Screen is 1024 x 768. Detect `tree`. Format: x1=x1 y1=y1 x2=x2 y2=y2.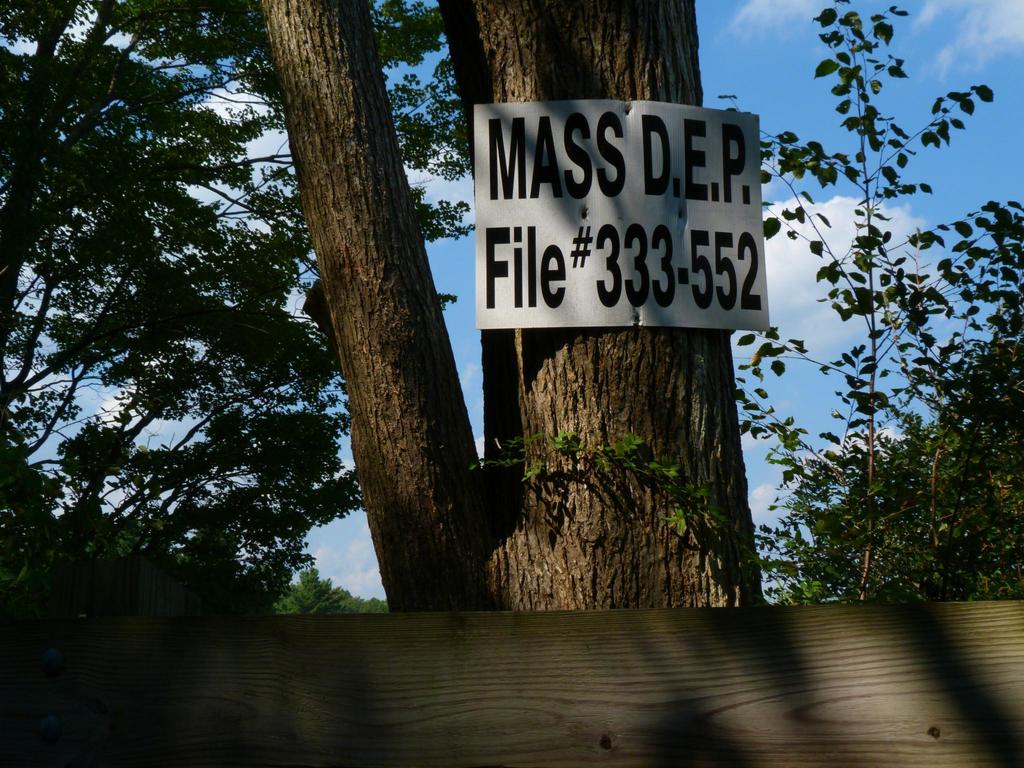
x1=77 y1=0 x2=769 y2=621.
